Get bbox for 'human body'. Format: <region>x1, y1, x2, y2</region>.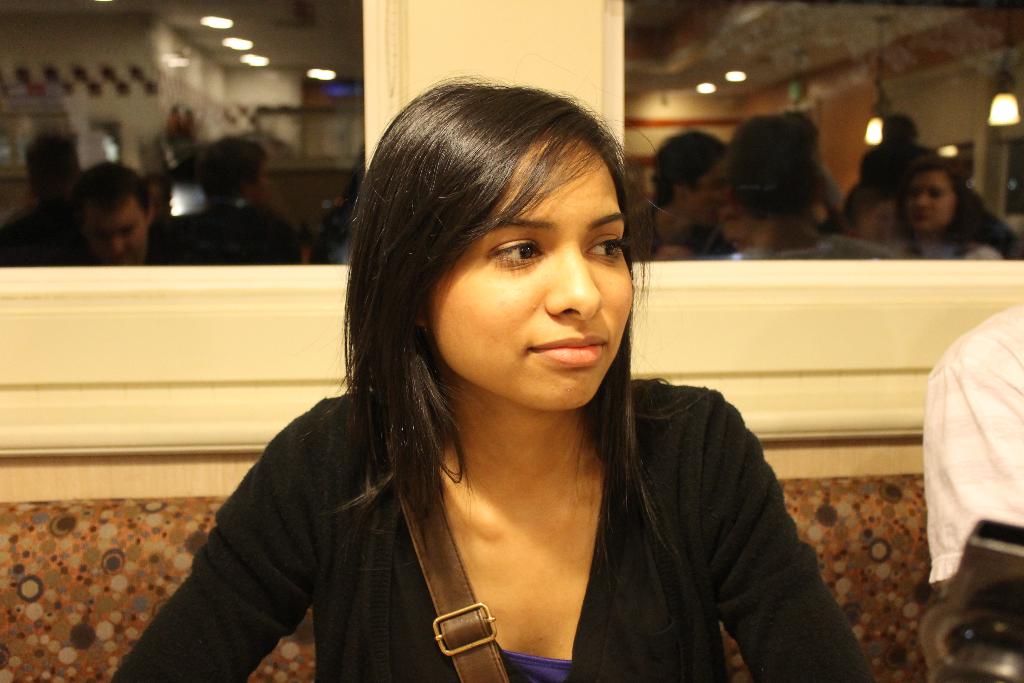
<region>113, 69, 874, 682</region>.
